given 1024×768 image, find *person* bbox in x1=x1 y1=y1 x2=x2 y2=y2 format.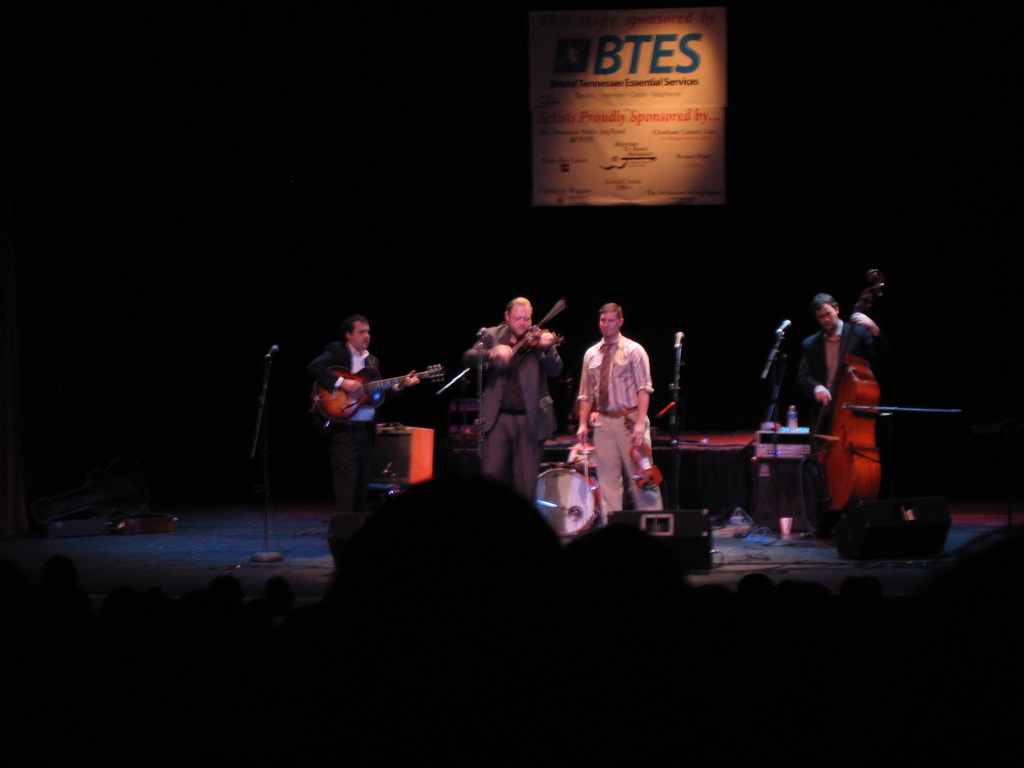
x1=312 y1=316 x2=419 y2=533.
